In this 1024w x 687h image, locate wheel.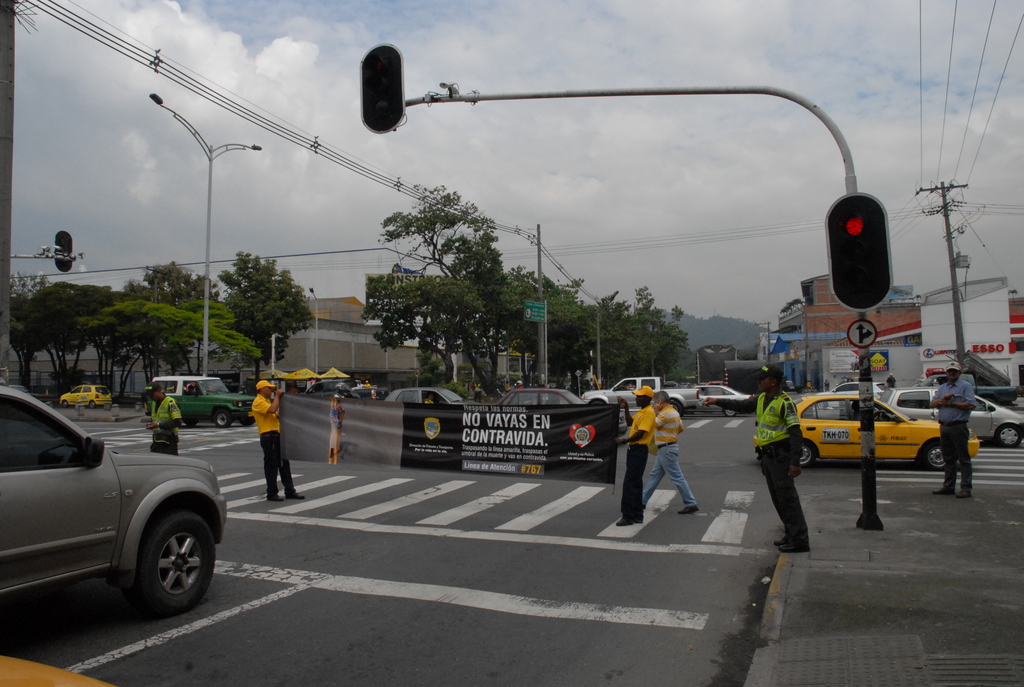
Bounding box: 213,407,231,429.
